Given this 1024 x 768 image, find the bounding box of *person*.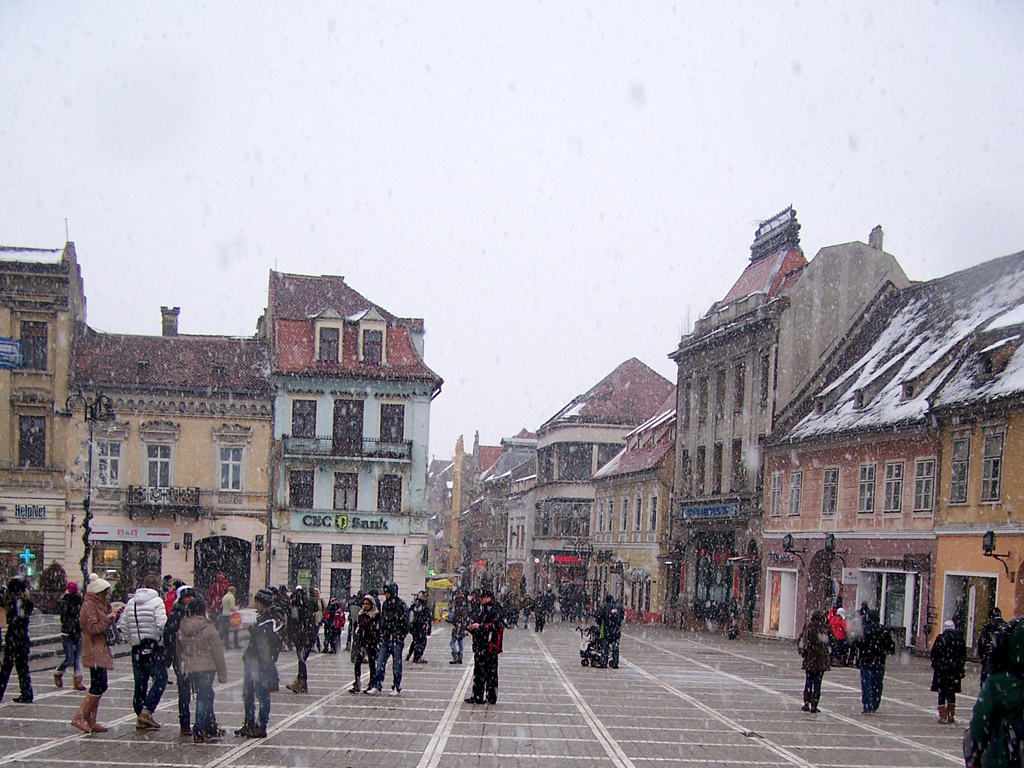
<region>161, 580, 198, 741</region>.
